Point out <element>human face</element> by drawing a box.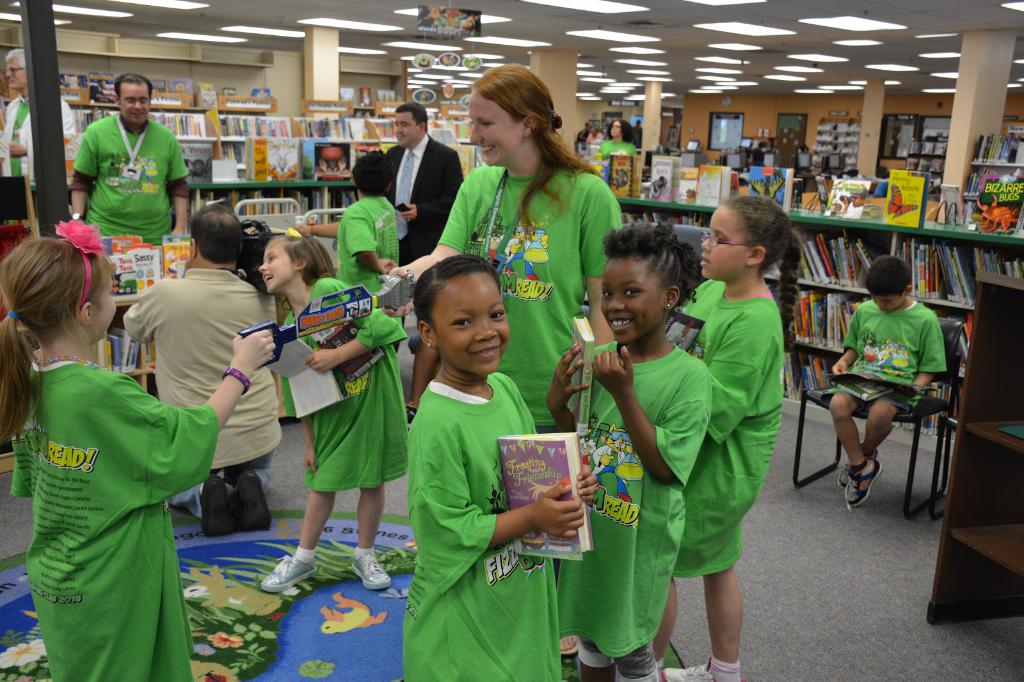
(left=433, top=277, right=508, bottom=375).
